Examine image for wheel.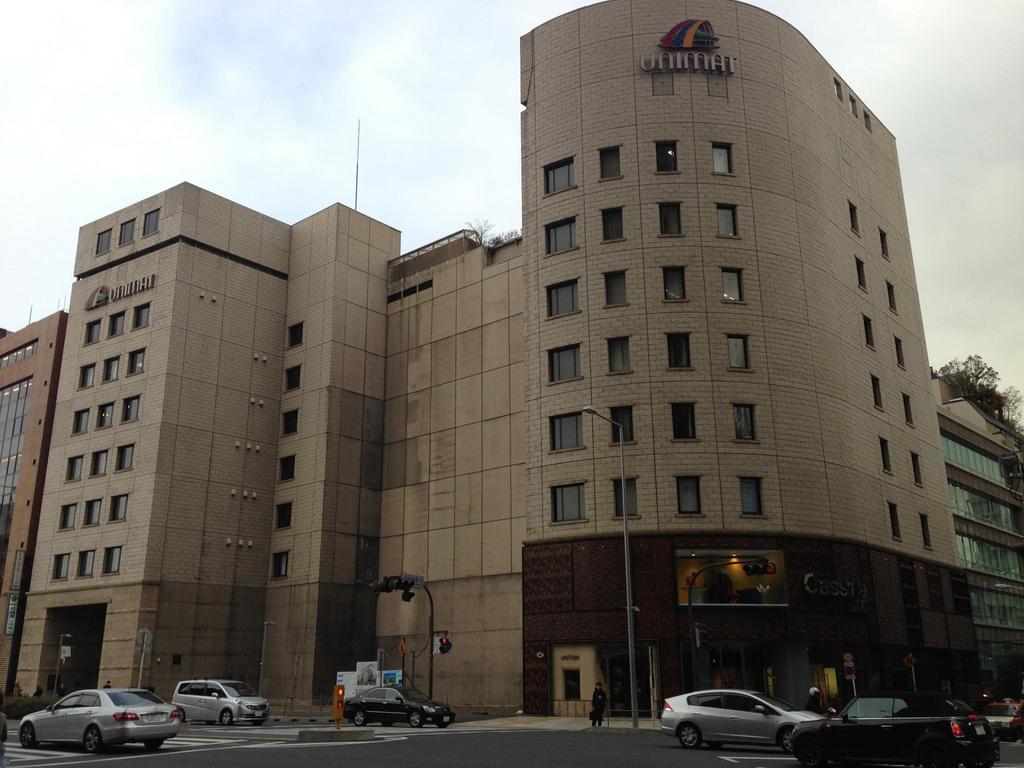
Examination result: {"left": 218, "top": 710, "right": 232, "bottom": 723}.
